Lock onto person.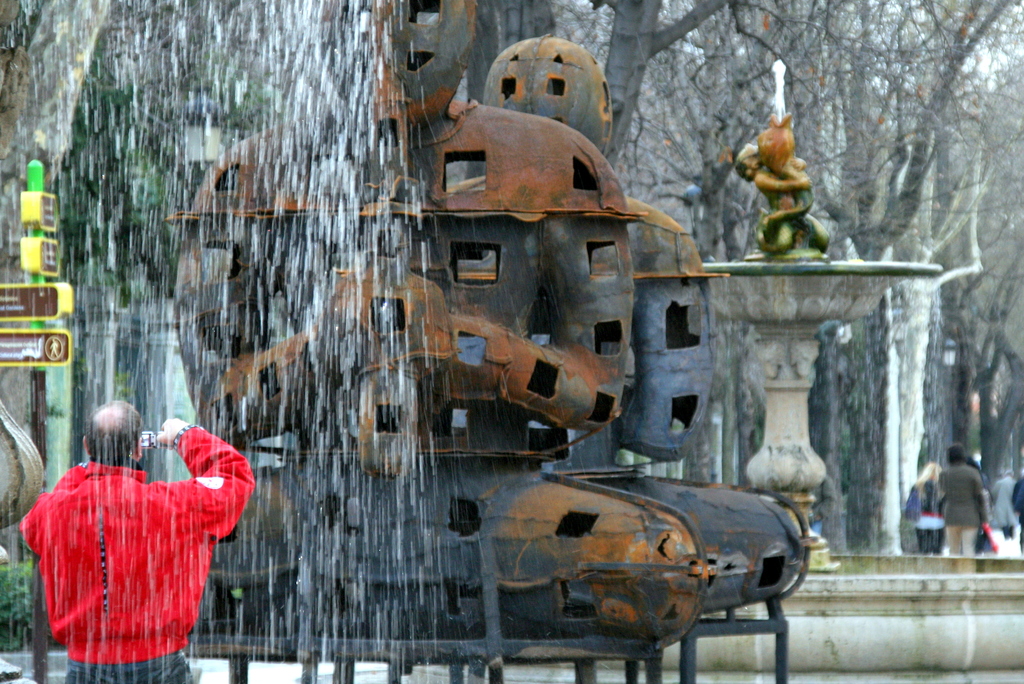
Locked: crop(10, 396, 243, 665).
